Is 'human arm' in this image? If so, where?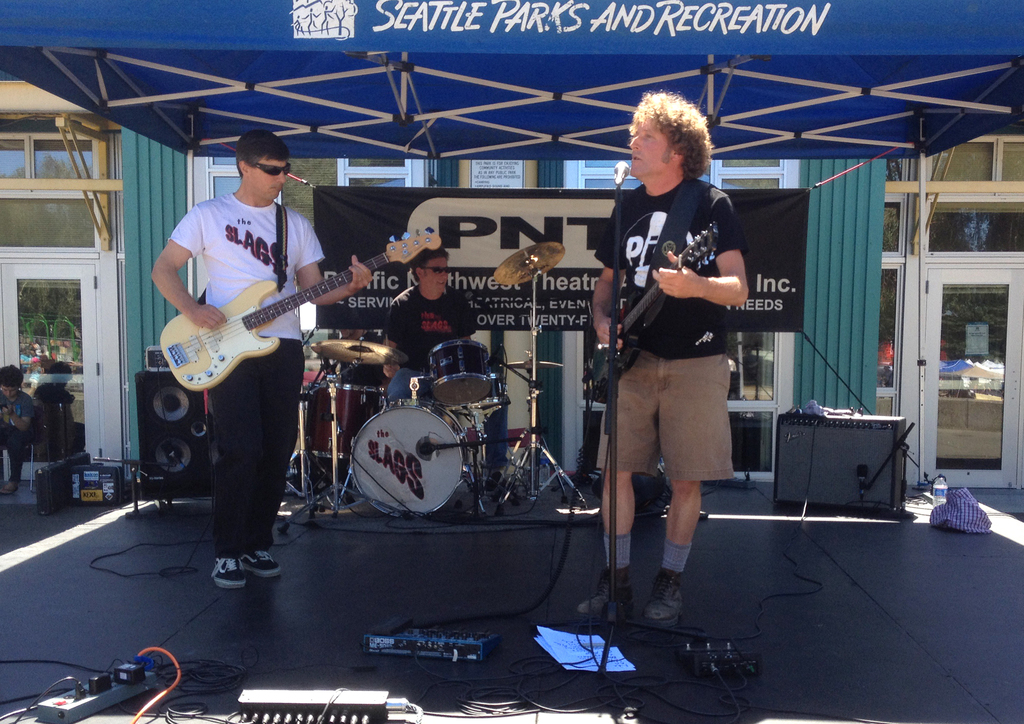
Yes, at [584, 201, 624, 351].
